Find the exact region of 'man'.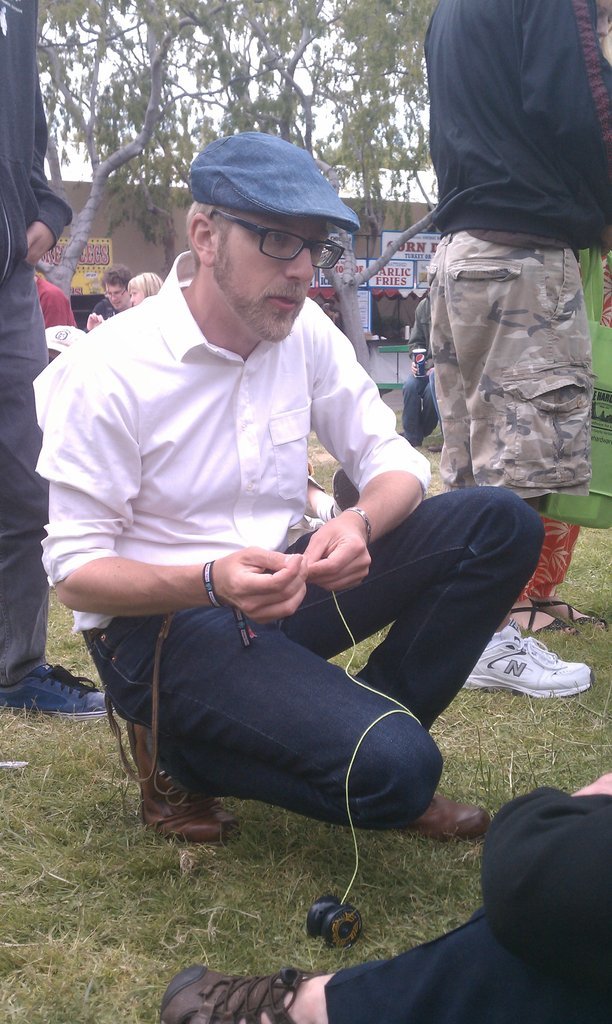
Exact region: detection(162, 767, 611, 1023).
